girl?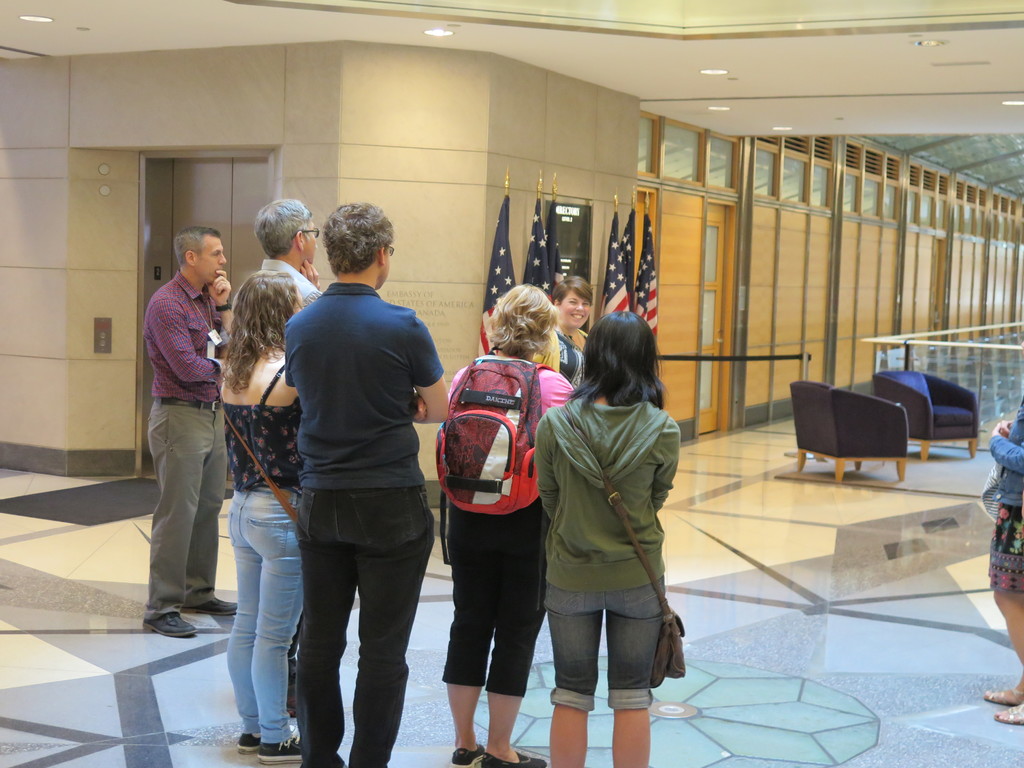
<box>980,378,1023,737</box>
